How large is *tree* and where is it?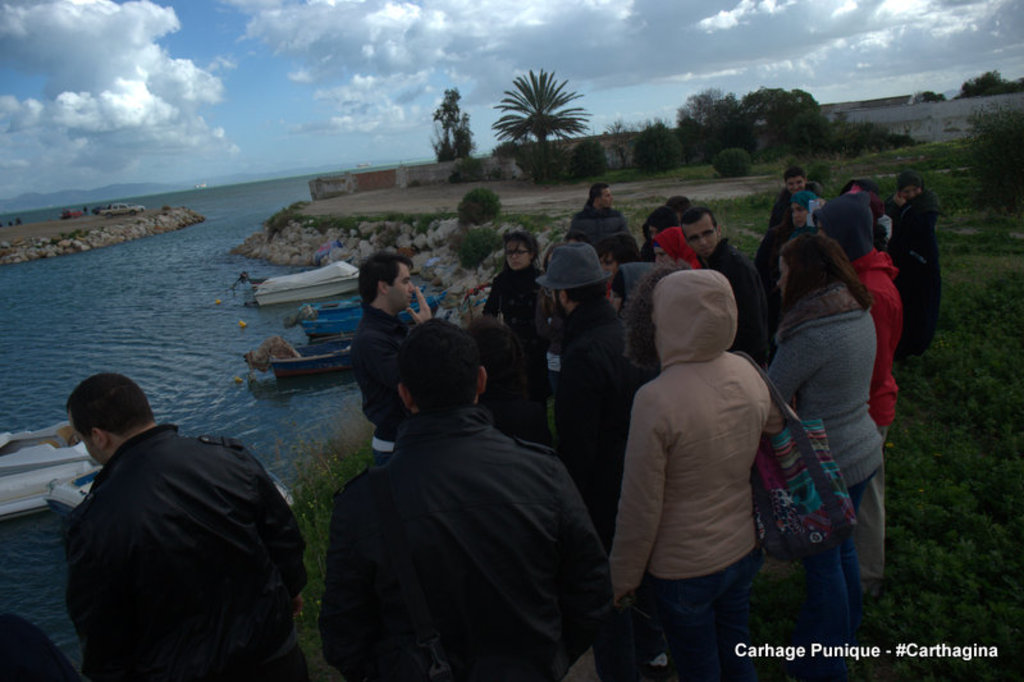
Bounding box: (left=653, top=78, right=732, bottom=174).
